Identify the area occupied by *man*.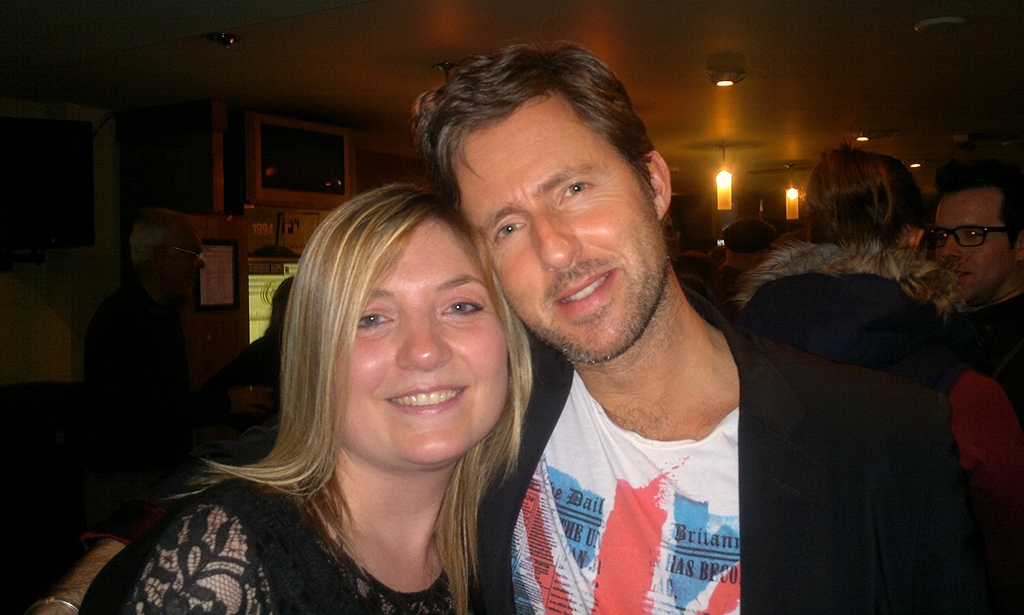
Area: pyautogui.locateOnScreen(23, 36, 970, 614).
